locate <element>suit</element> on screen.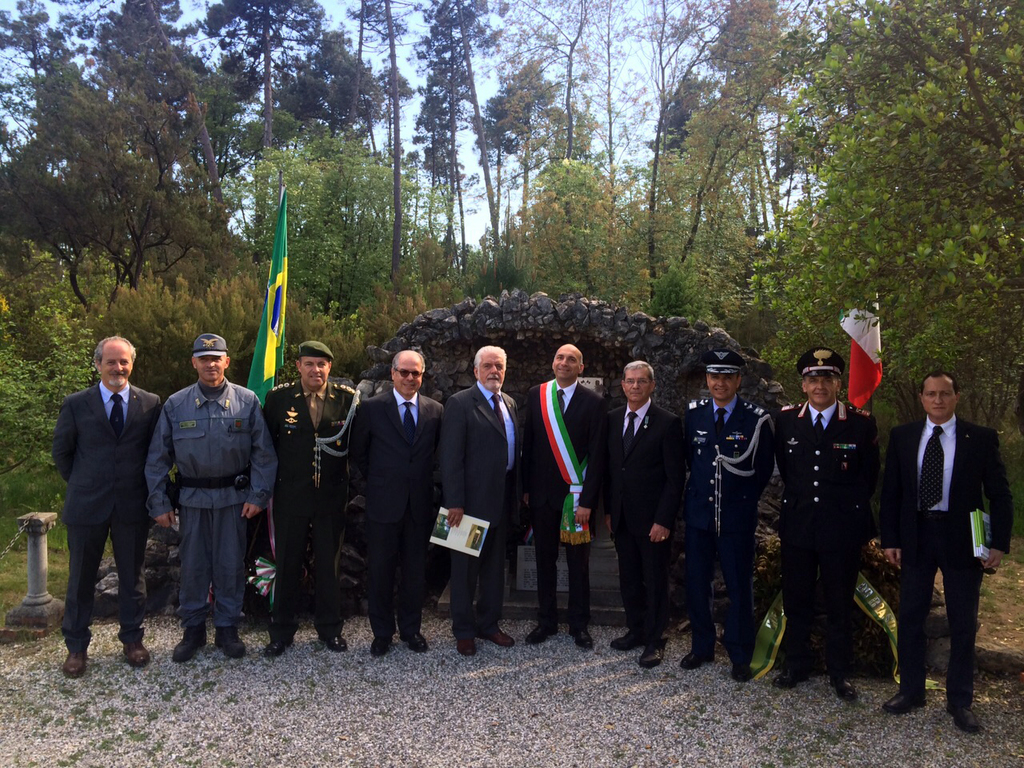
On screen at box(891, 378, 1002, 718).
